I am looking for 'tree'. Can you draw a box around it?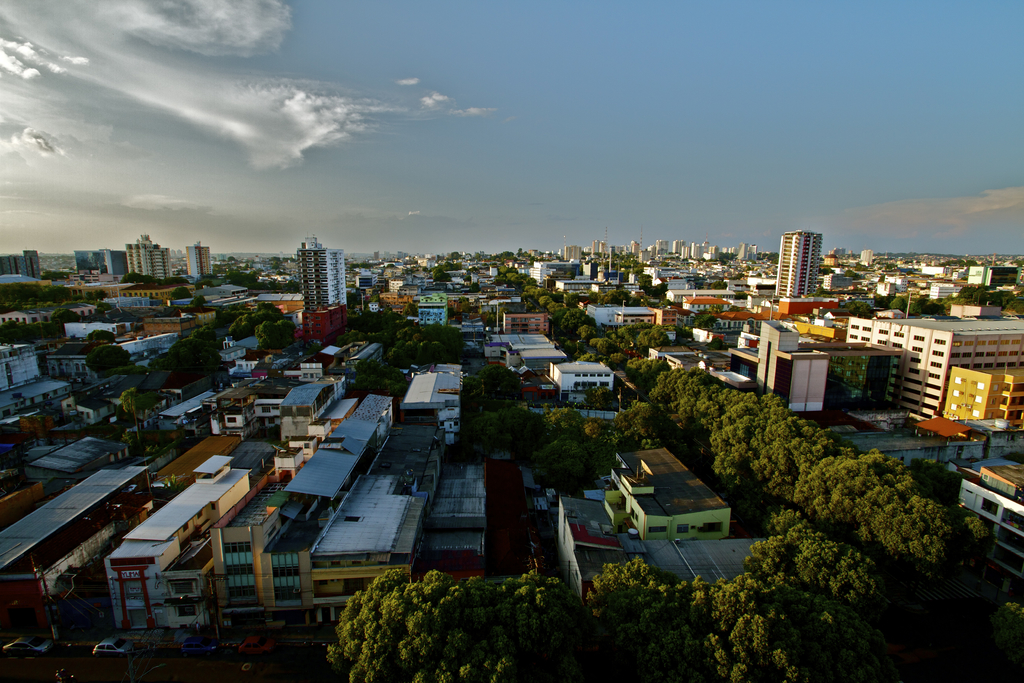
Sure, the bounding box is left=122, top=429, right=138, bottom=450.
